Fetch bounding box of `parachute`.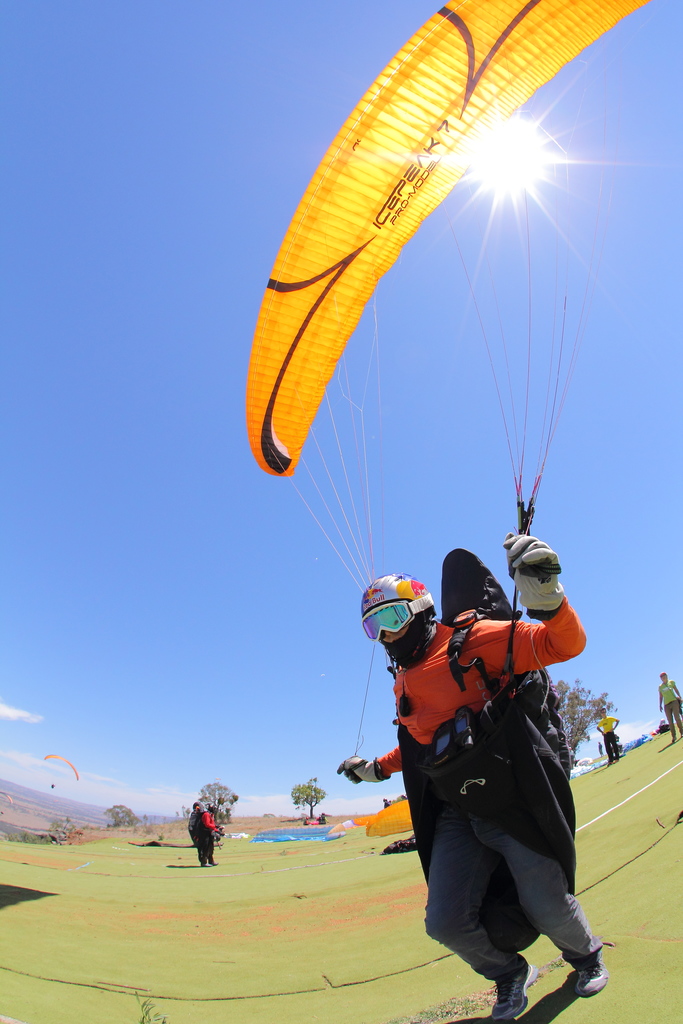
Bbox: Rect(251, 0, 648, 690).
